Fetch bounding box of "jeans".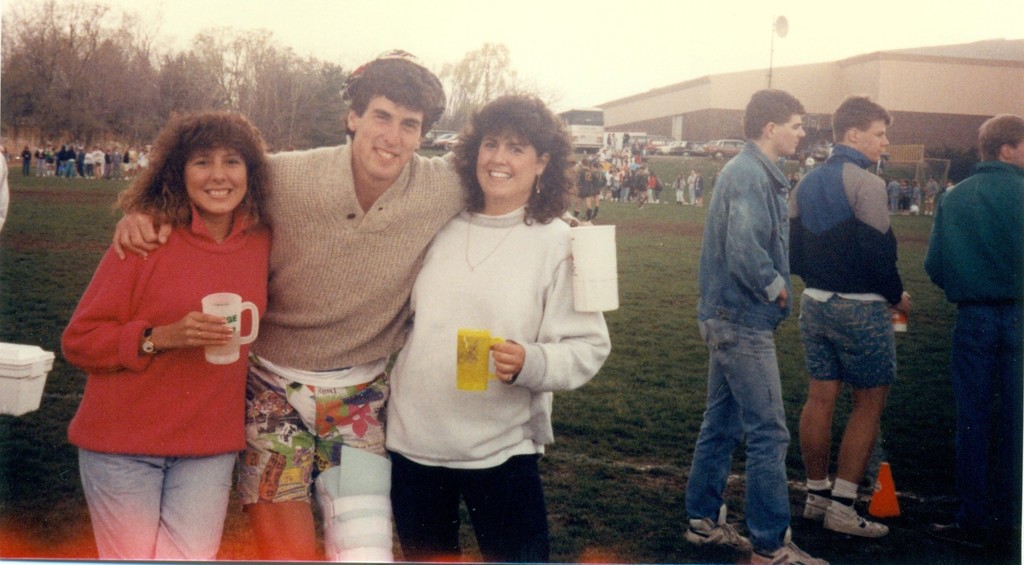
Bbox: (76,444,241,564).
